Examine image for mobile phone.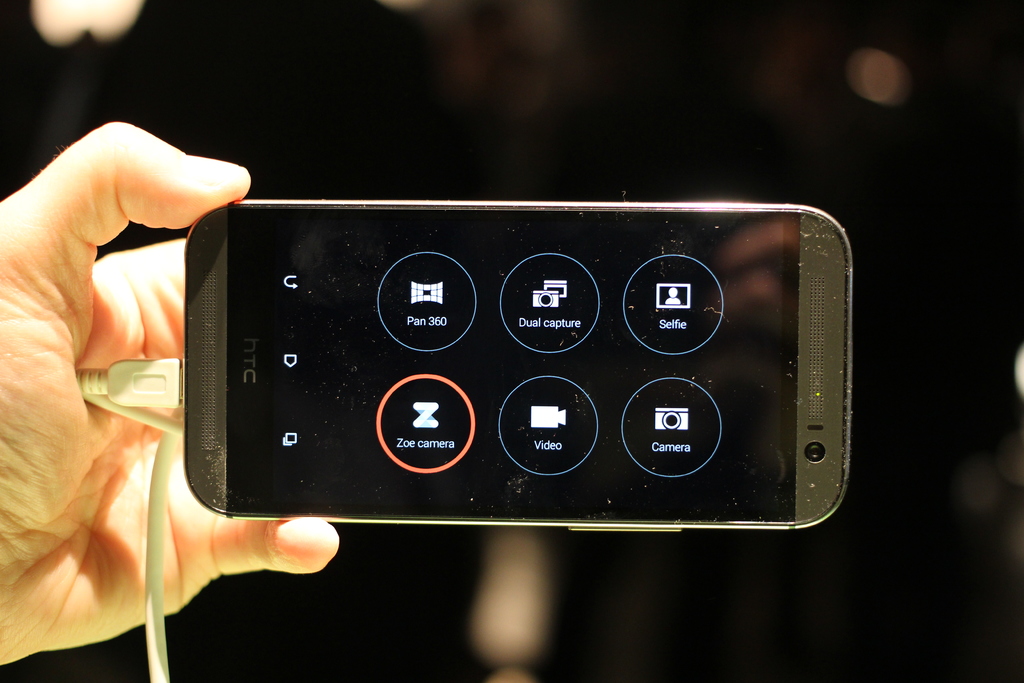
Examination result: Rect(115, 202, 861, 538).
